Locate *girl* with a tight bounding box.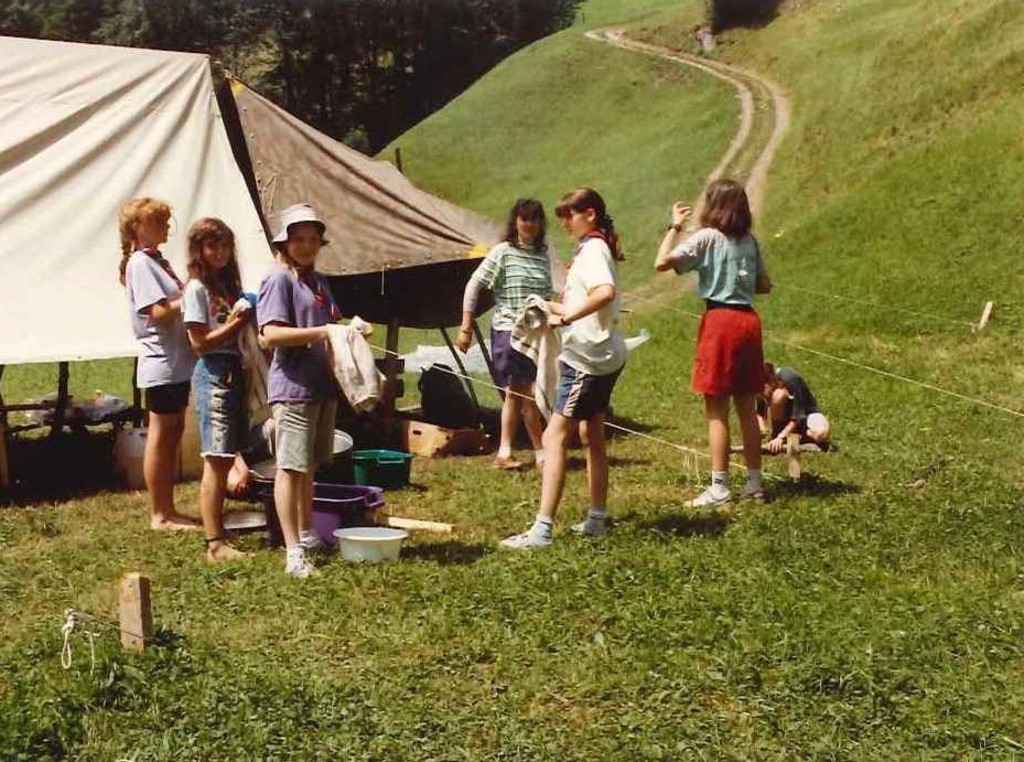
182:215:256:559.
